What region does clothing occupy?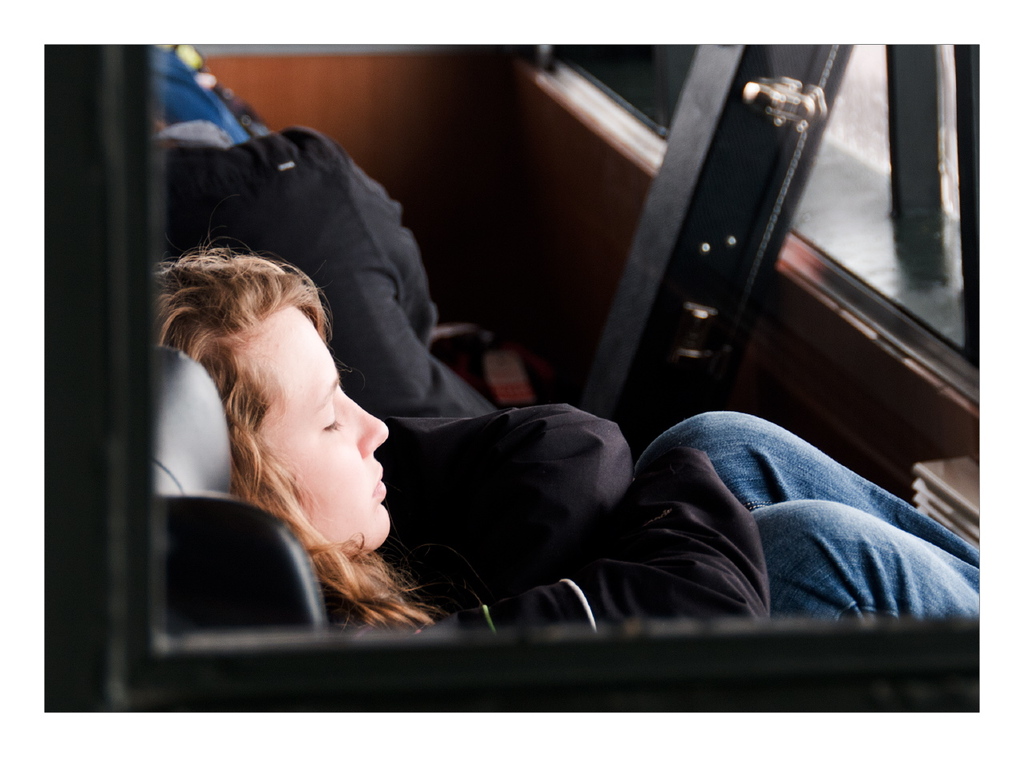
314:393:976:639.
